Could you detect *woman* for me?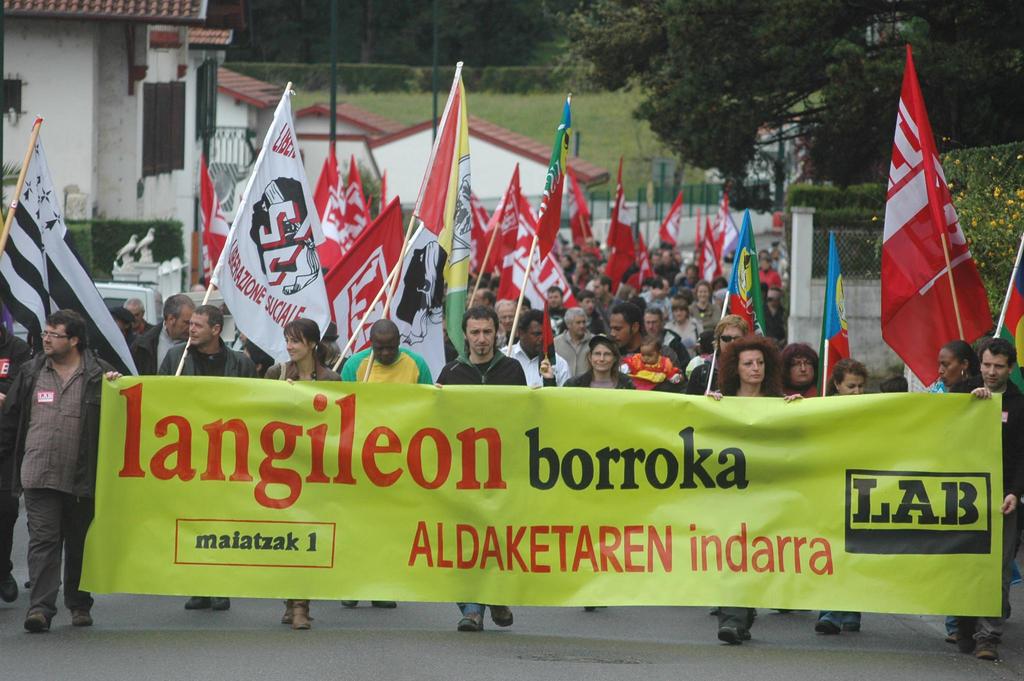
Detection result: {"x1": 705, "y1": 337, "x2": 804, "y2": 647}.
